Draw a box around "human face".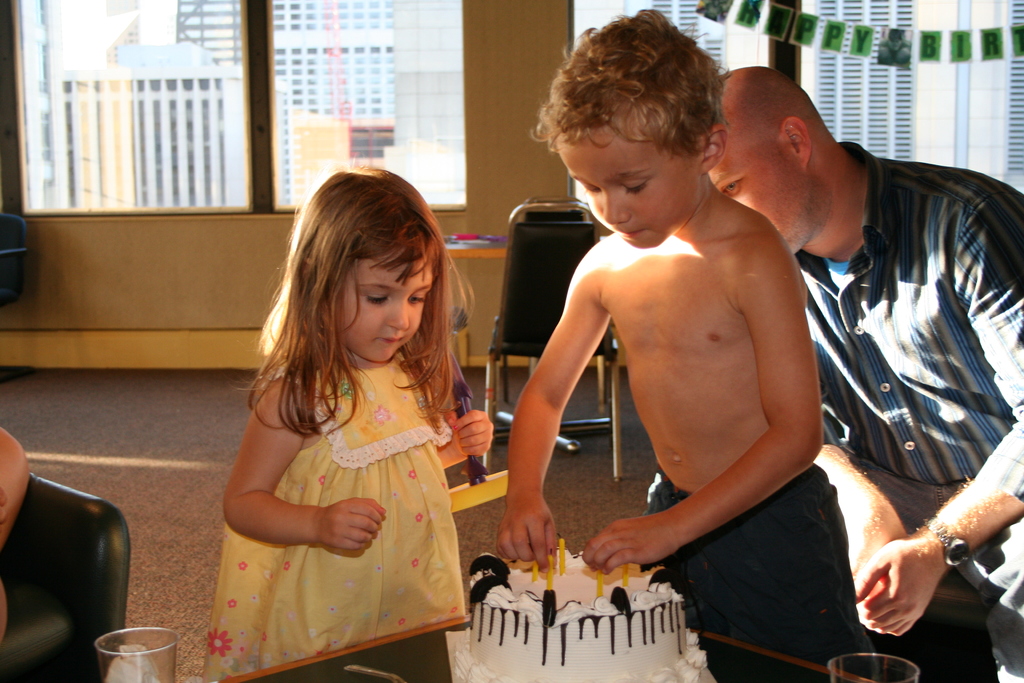
detection(557, 147, 703, 252).
